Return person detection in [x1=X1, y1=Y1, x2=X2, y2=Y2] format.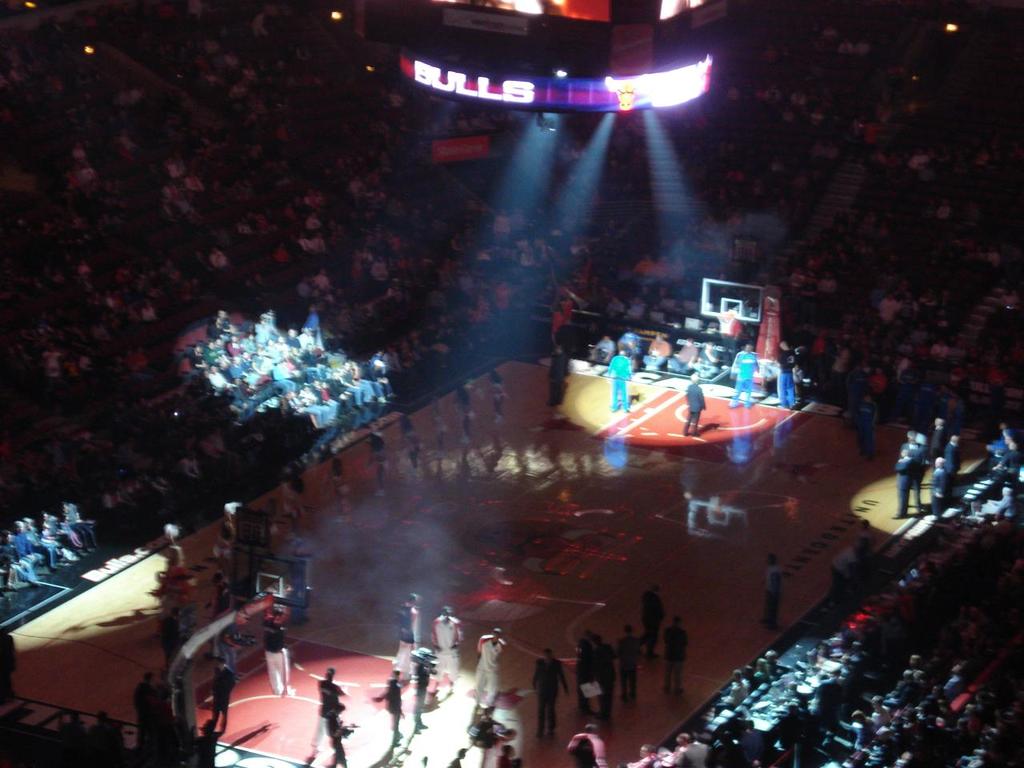
[x1=610, y1=632, x2=630, y2=714].
